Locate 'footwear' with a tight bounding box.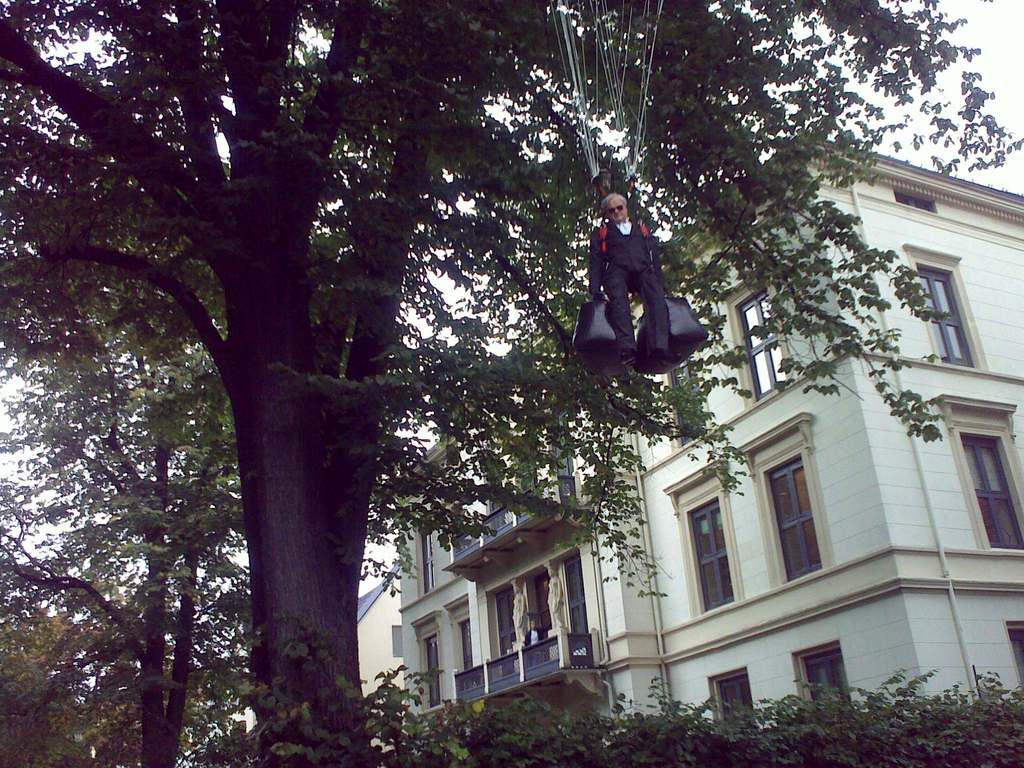
[612,369,642,389].
